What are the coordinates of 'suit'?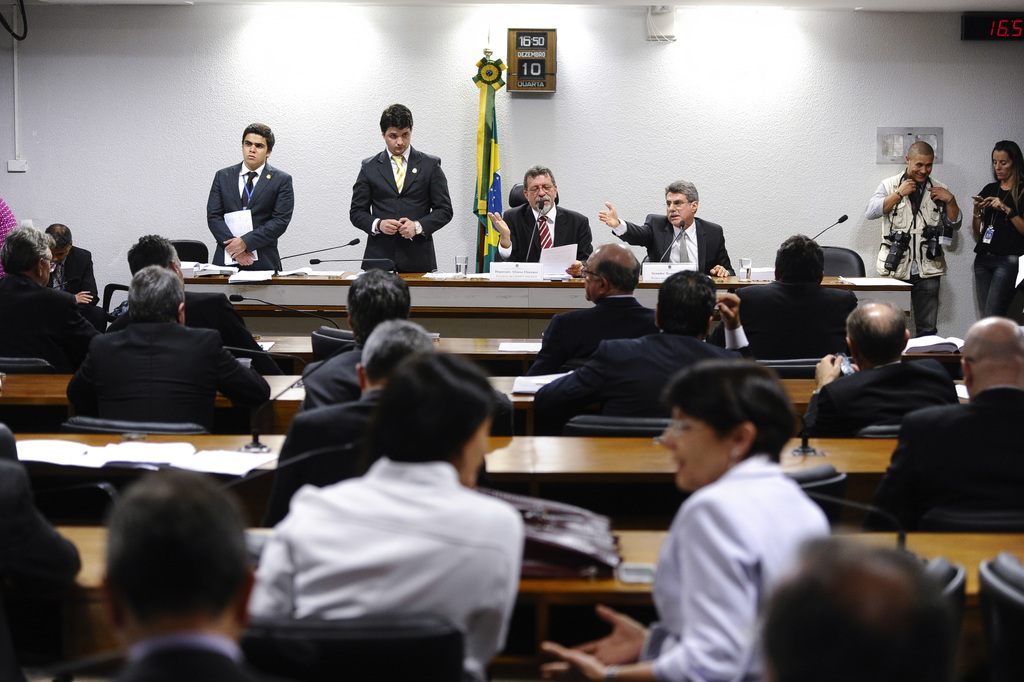
bbox=[206, 158, 295, 266].
